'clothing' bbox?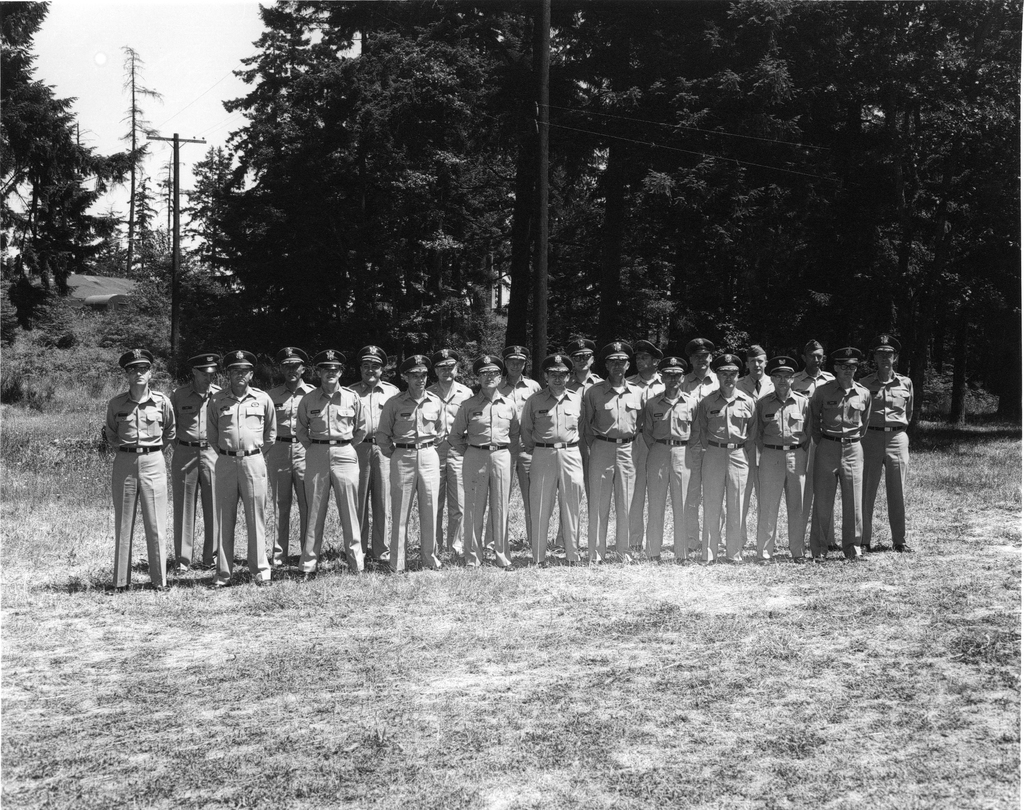
700,394,756,441
